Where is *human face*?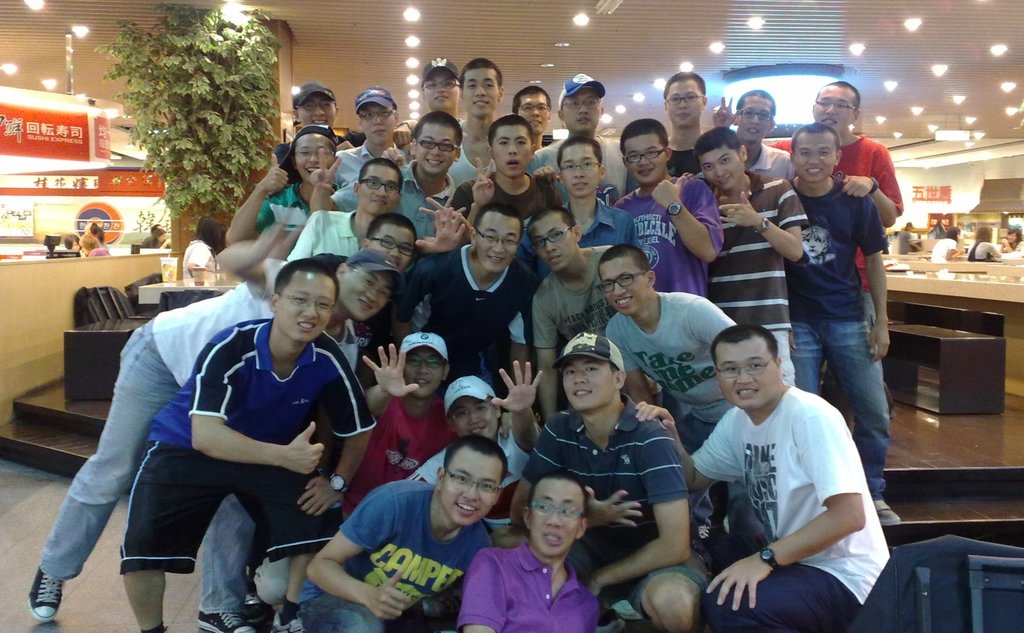
412 122 461 172.
